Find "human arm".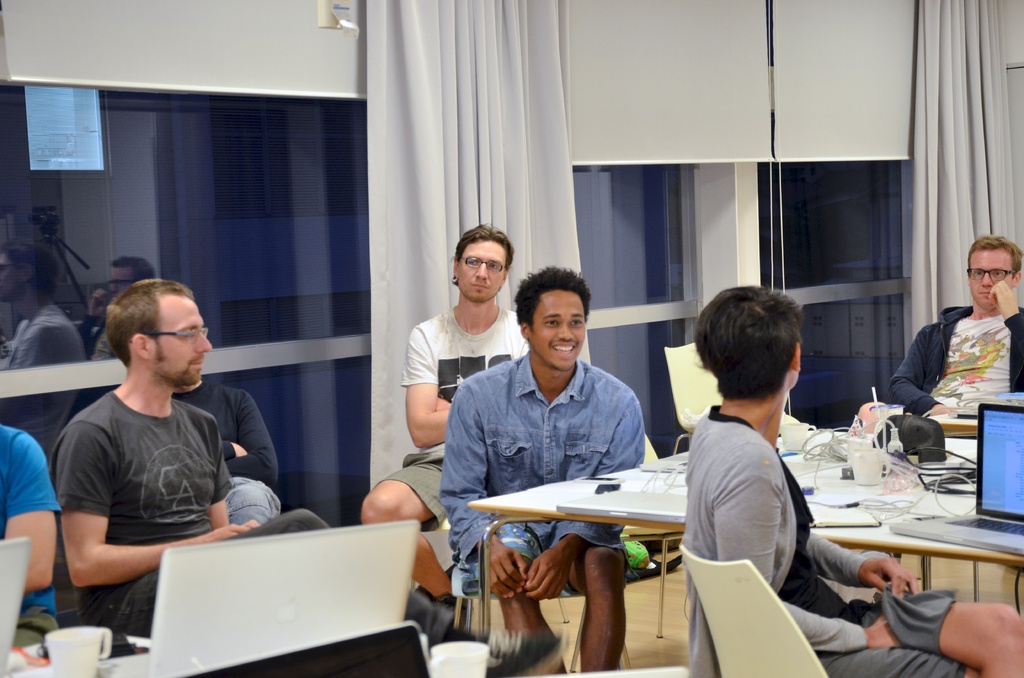
(435,385,535,605).
